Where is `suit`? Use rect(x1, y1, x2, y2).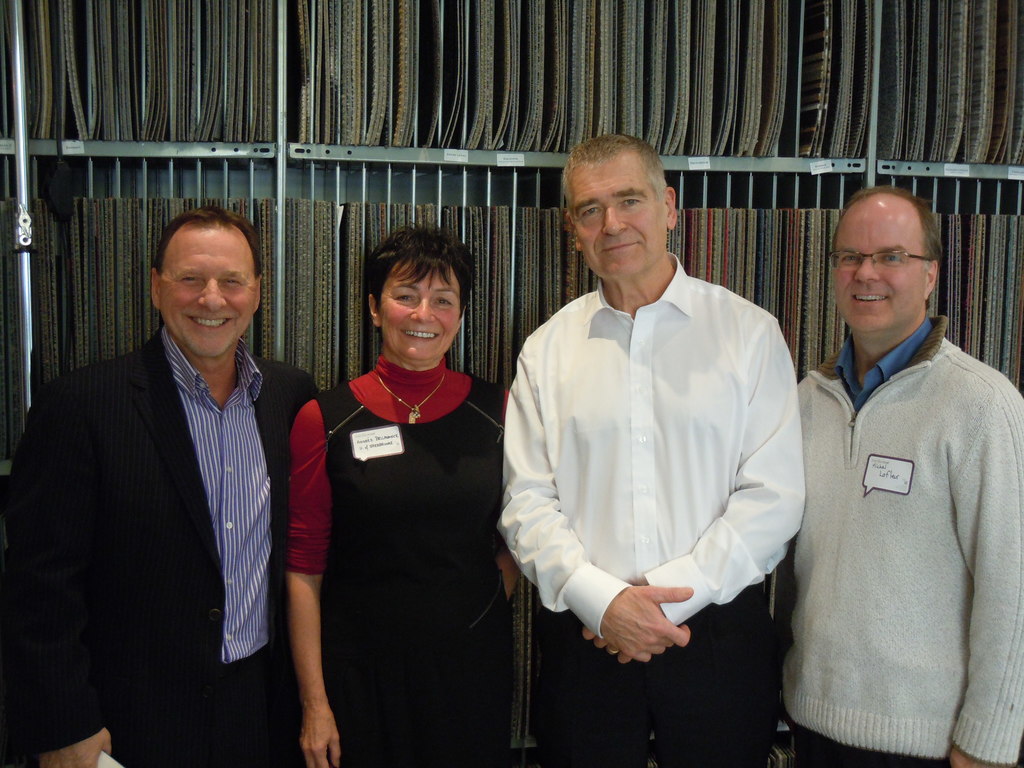
rect(0, 332, 322, 767).
